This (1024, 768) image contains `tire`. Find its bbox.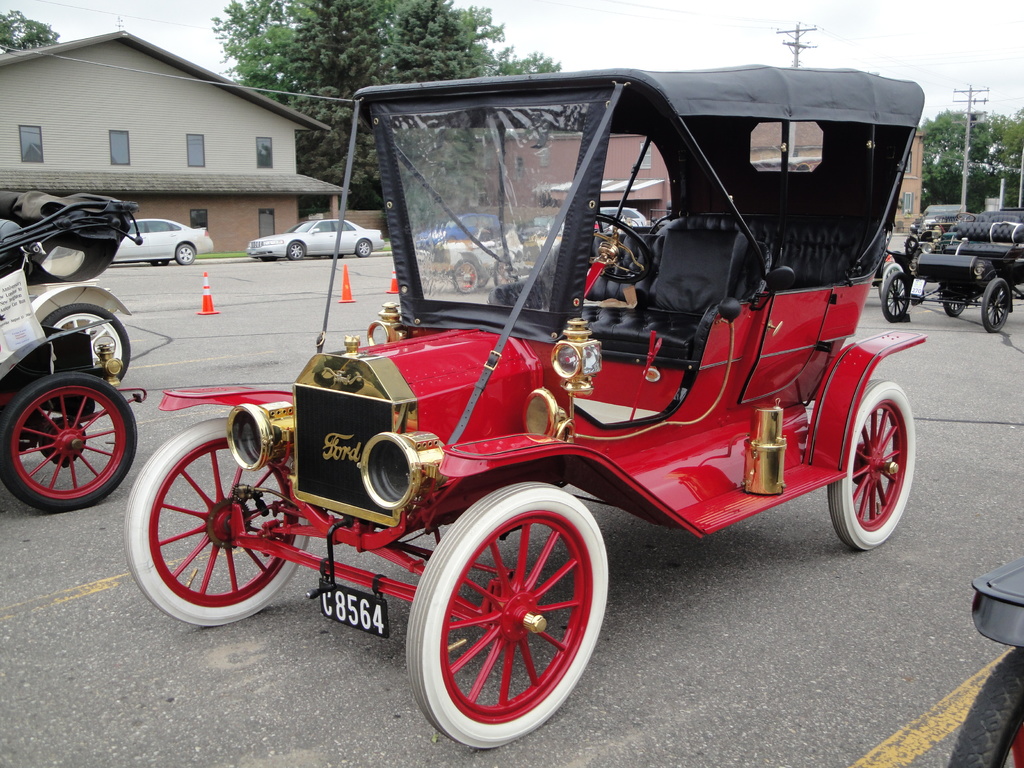
878/262/908/298.
